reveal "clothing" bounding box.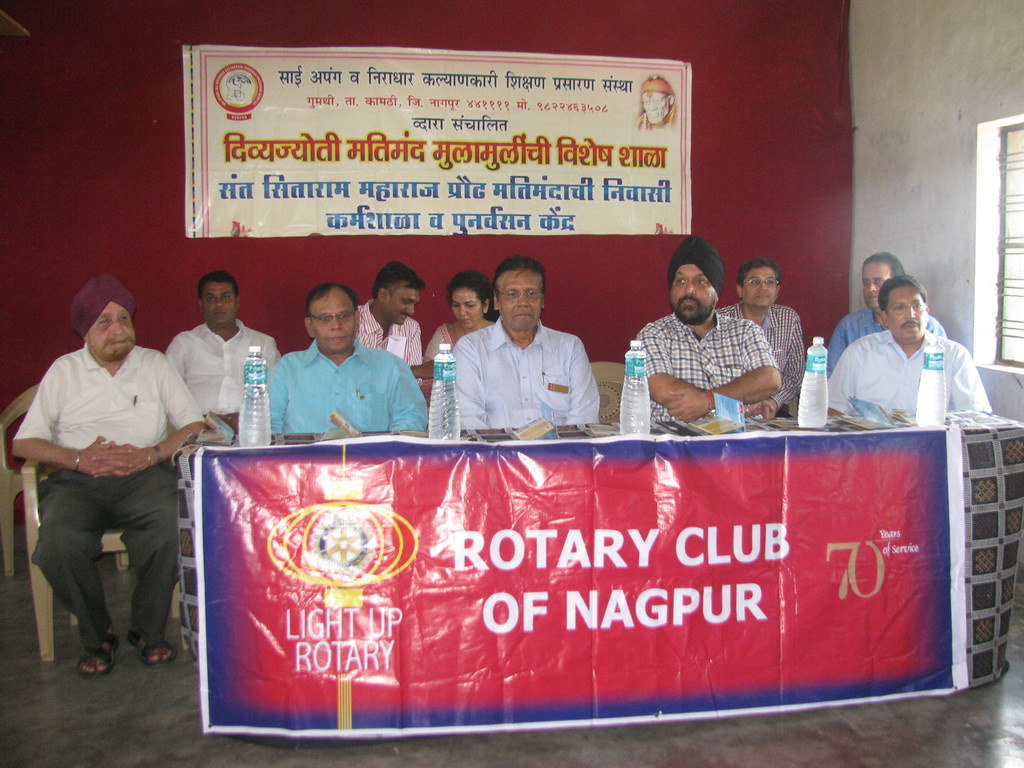
Revealed: Rect(458, 310, 597, 422).
